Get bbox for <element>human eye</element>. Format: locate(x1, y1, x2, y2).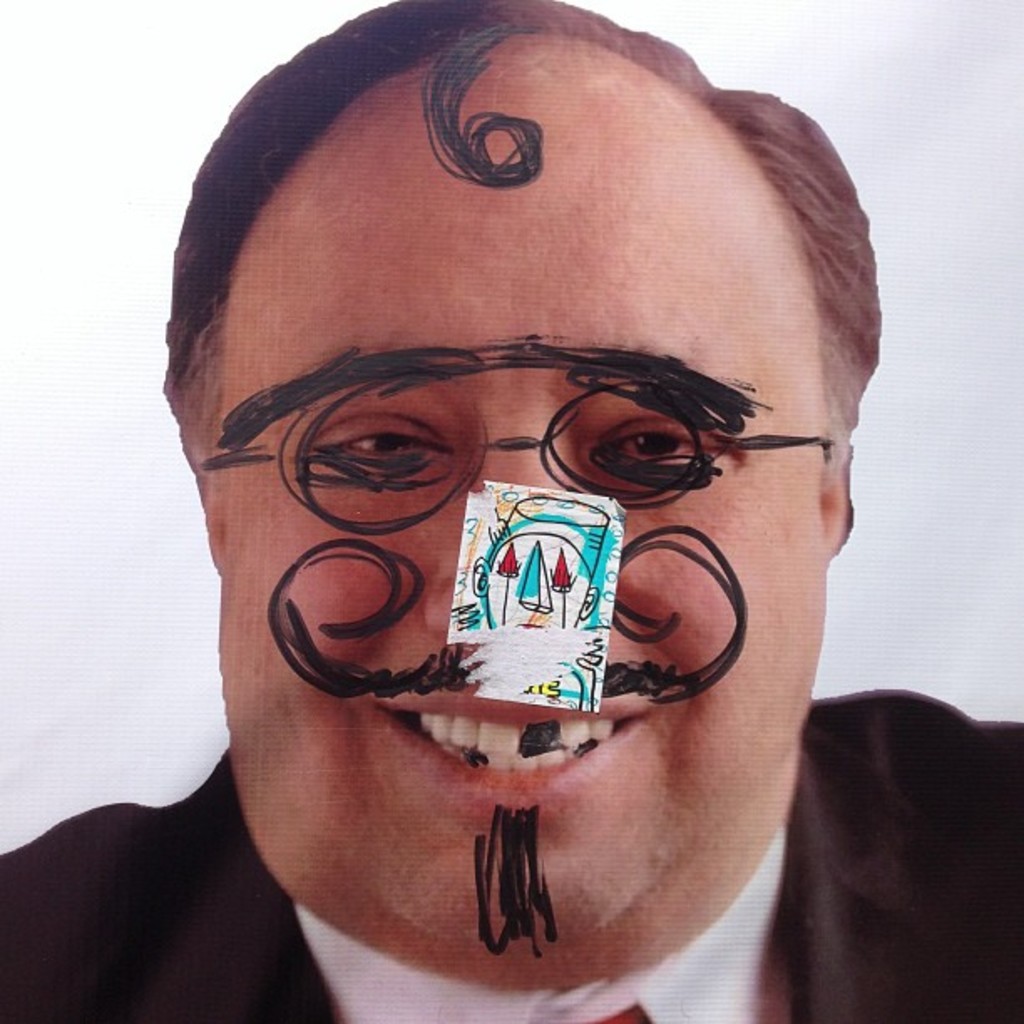
locate(266, 400, 474, 490).
